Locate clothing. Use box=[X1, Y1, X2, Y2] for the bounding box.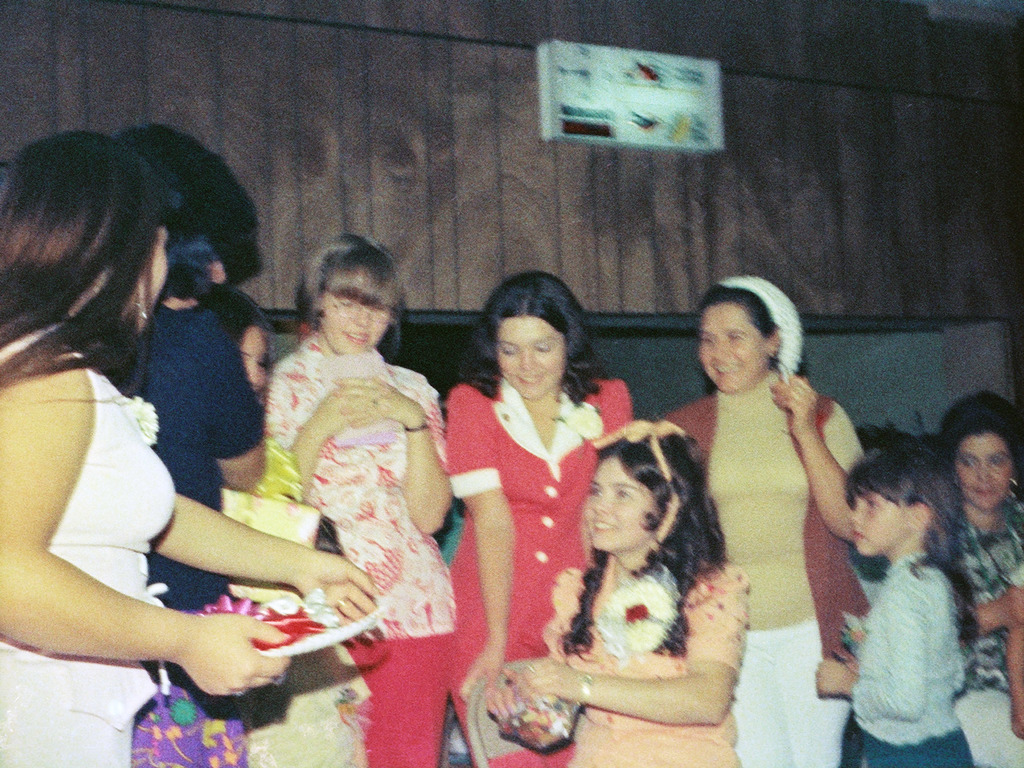
box=[936, 477, 1023, 767].
